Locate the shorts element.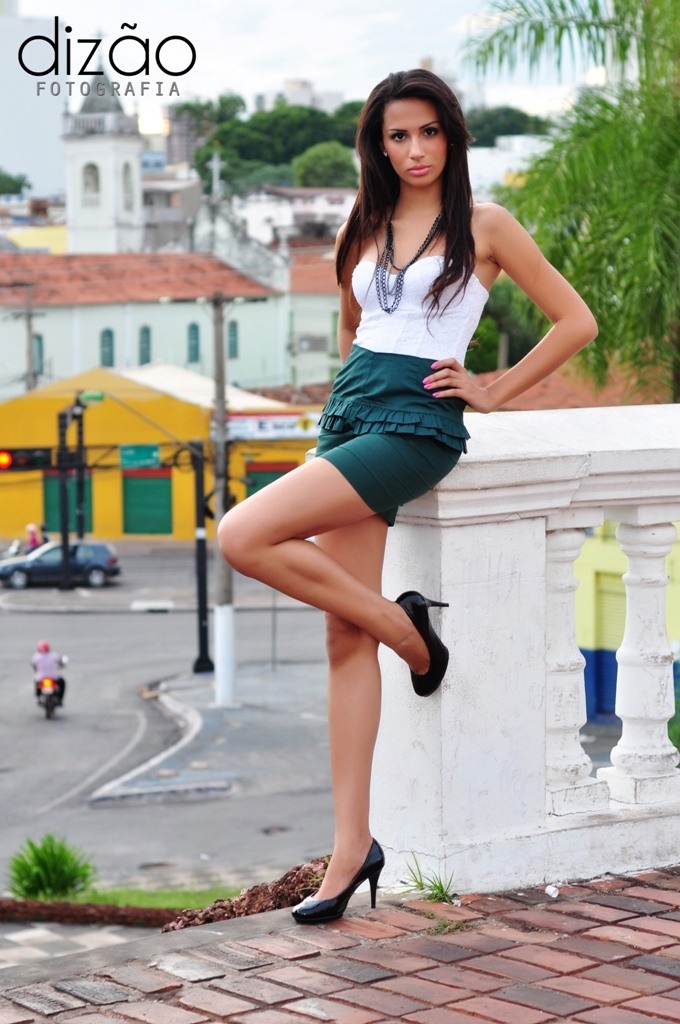
Element bbox: left=308, top=343, right=472, bottom=525.
